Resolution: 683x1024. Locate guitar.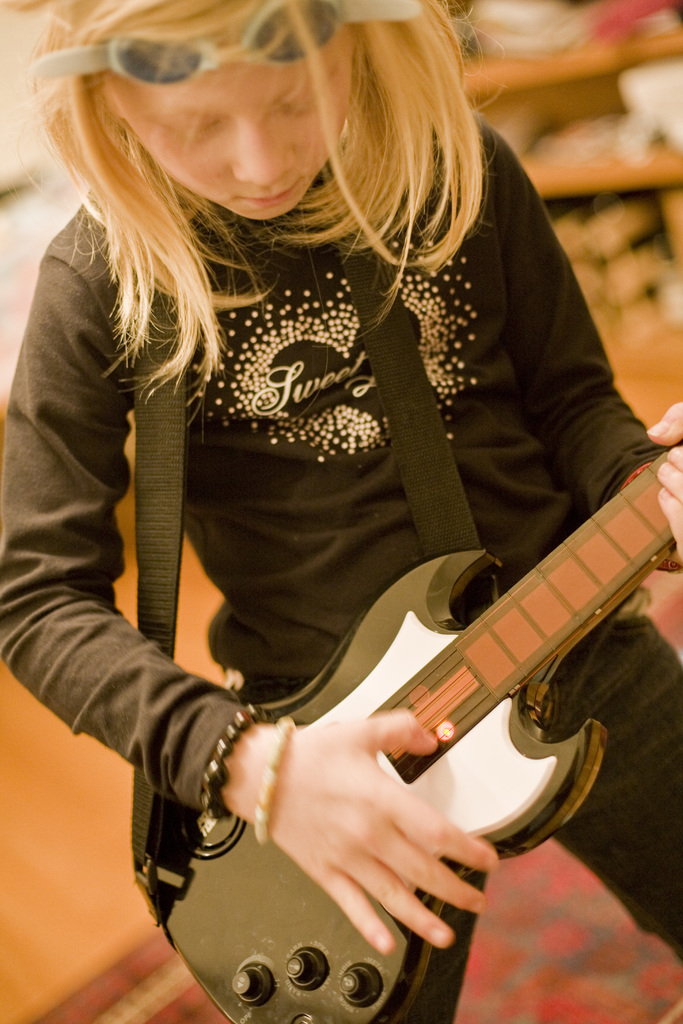
pyautogui.locateOnScreen(136, 445, 682, 1023).
